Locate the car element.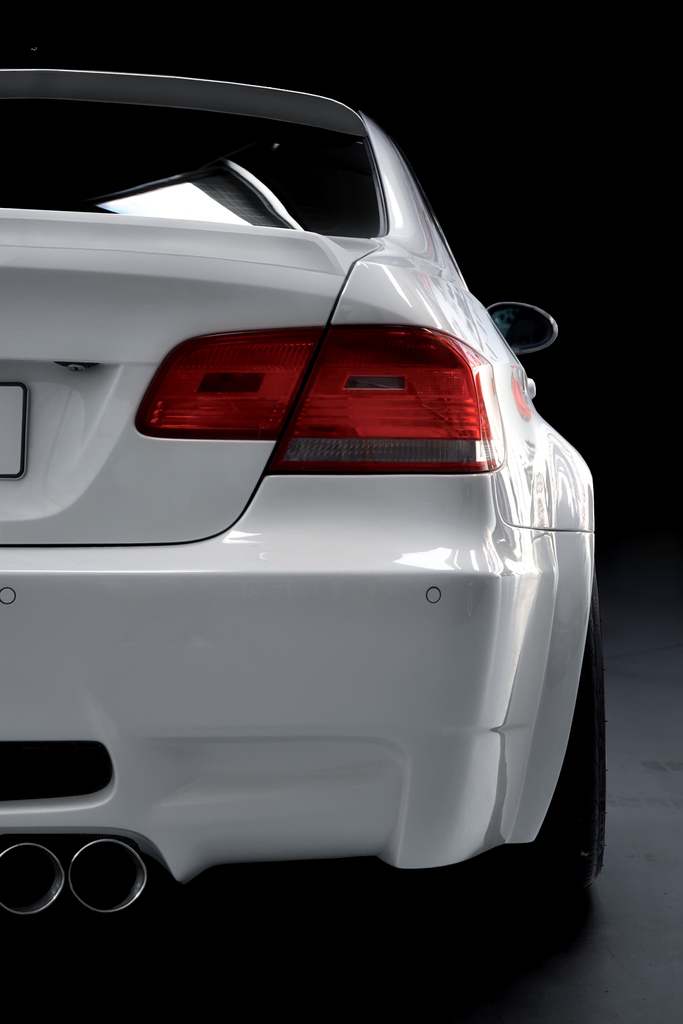
Element bbox: bbox(0, 43, 609, 918).
